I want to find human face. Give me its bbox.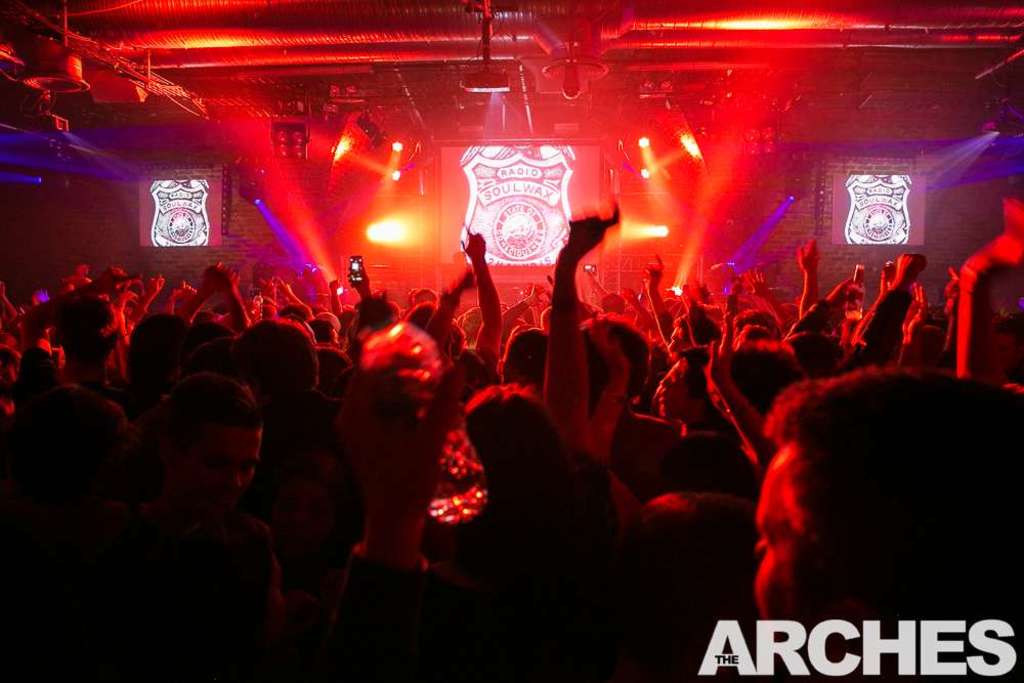
Rect(191, 428, 269, 524).
